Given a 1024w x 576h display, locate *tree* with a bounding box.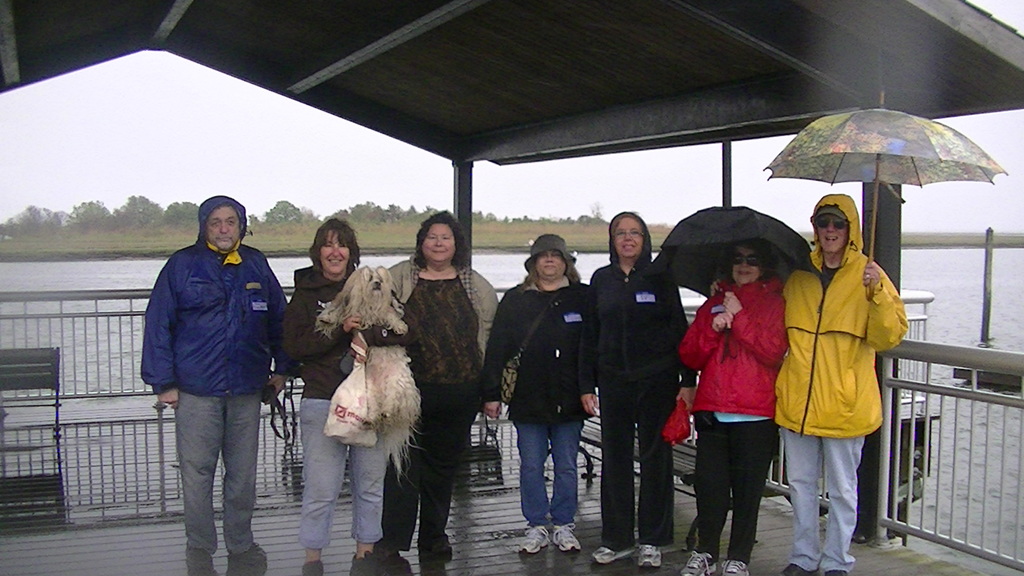
Located: left=261, top=195, right=302, bottom=230.
